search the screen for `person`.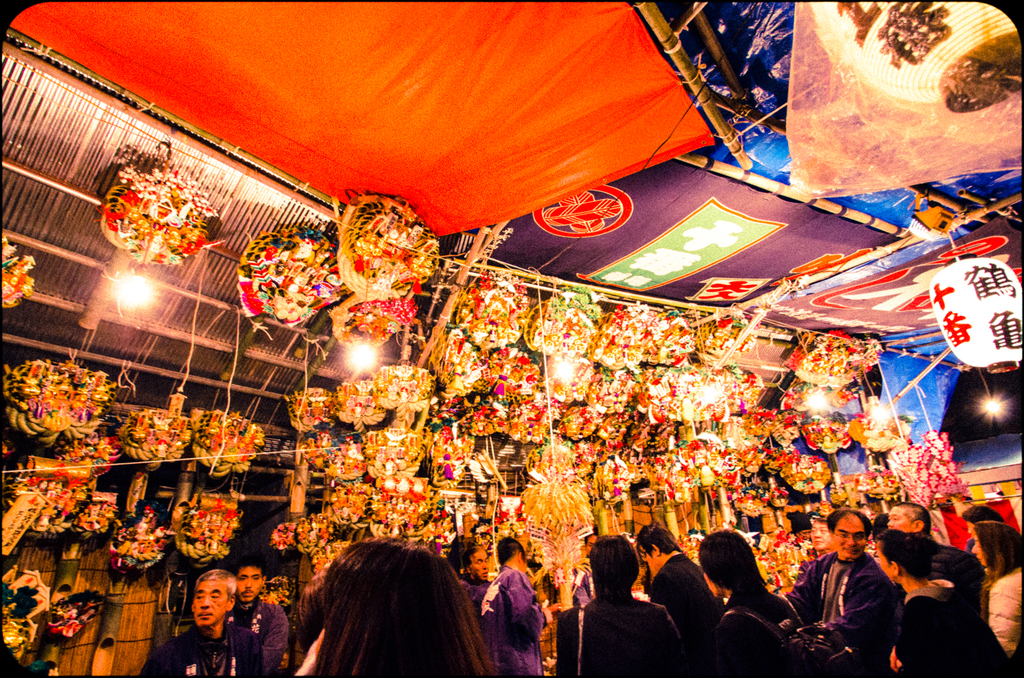
Found at [924, 495, 986, 565].
